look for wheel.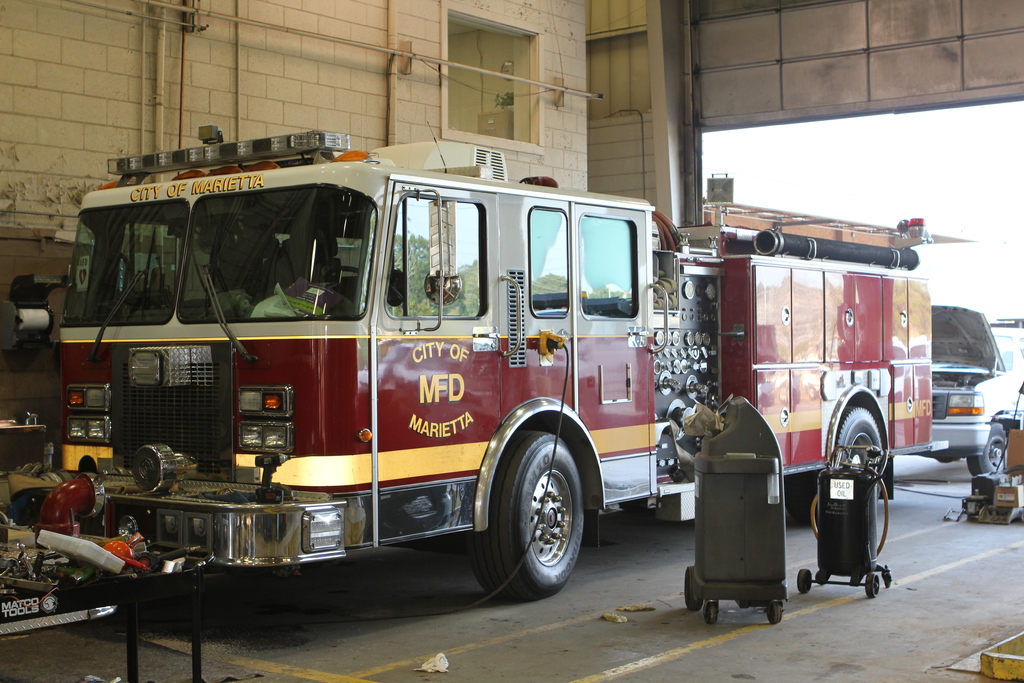
Found: region(702, 603, 722, 628).
